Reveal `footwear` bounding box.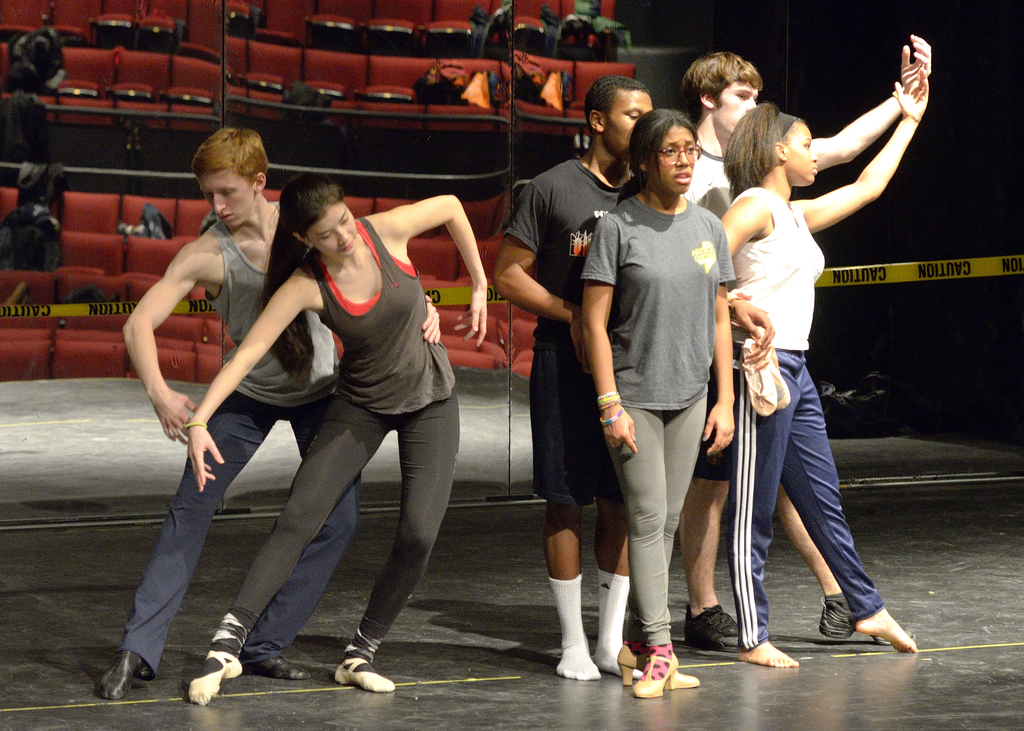
Revealed: bbox(687, 602, 742, 654).
